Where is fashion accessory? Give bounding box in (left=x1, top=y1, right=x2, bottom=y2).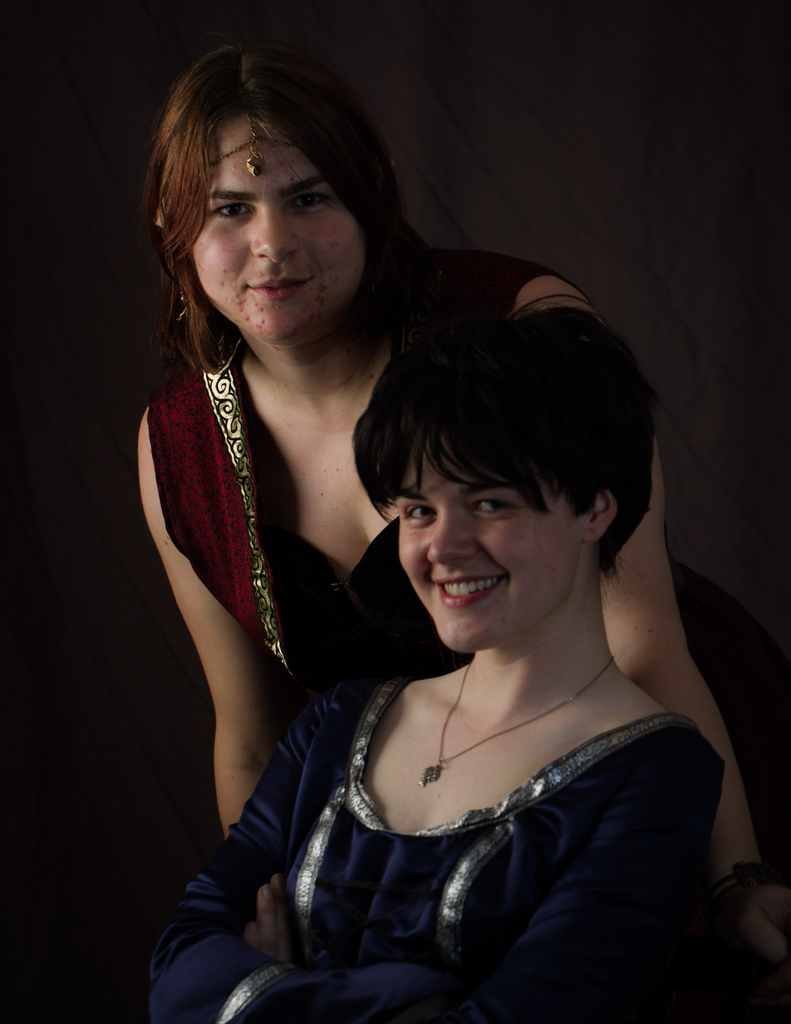
(left=421, top=653, right=612, bottom=787).
